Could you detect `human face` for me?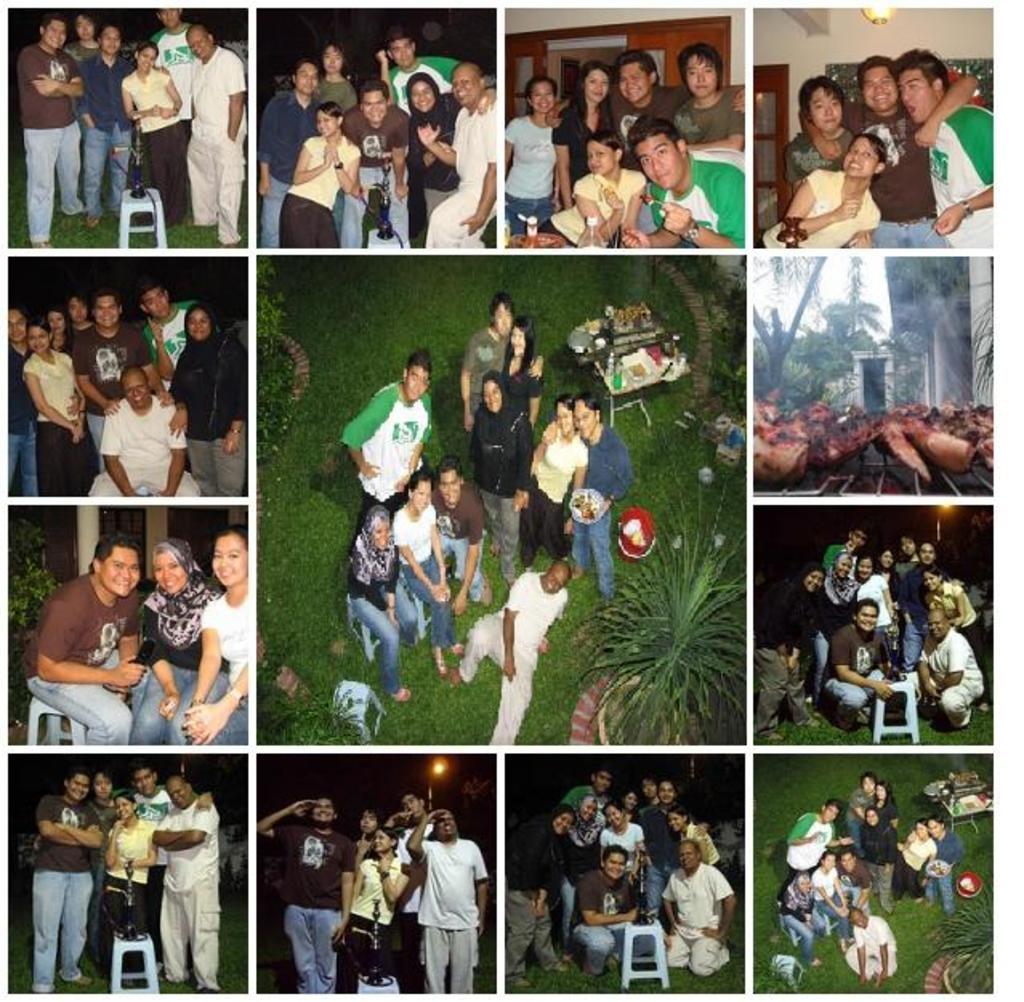
Detection result: {"x1": 189, "y1": 30, "x2": 215, "y2": 53}.
